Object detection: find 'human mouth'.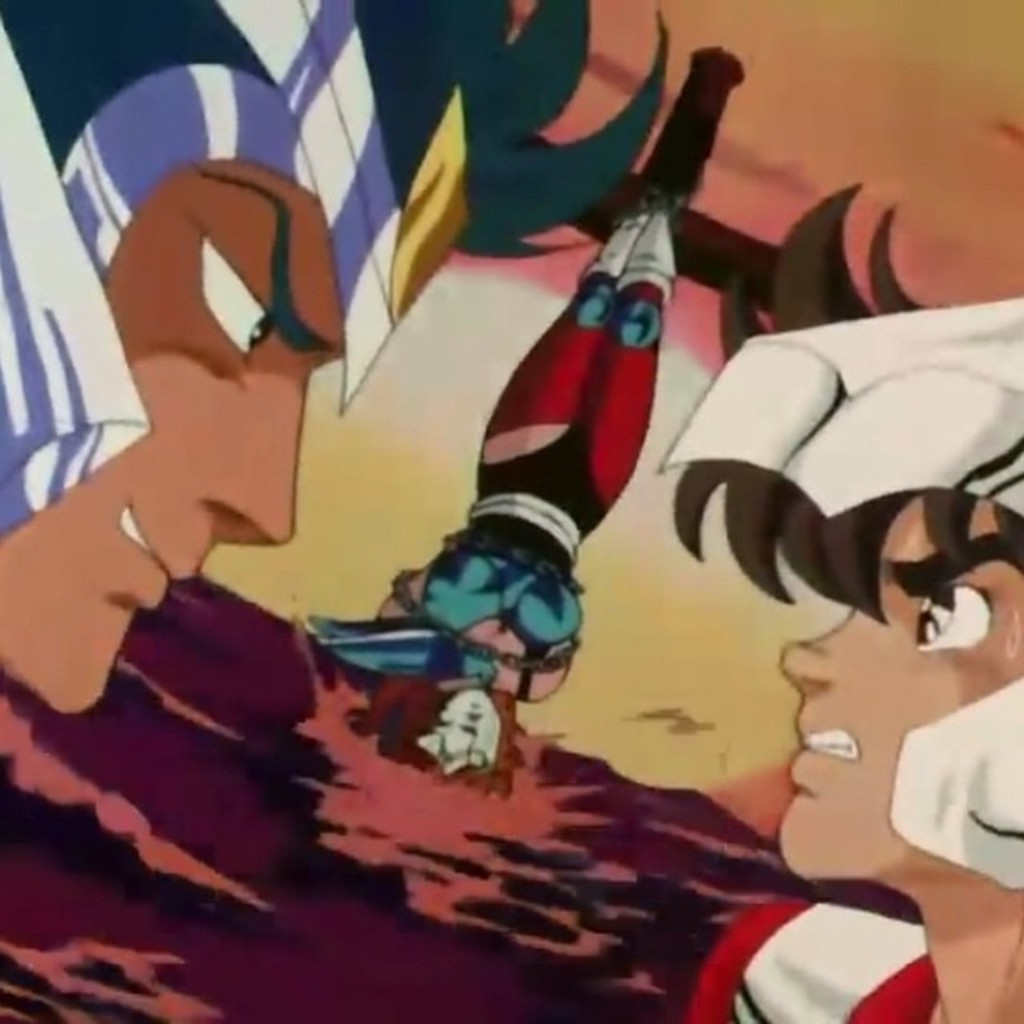
[left=800, top=726, right=861, bottom=760].
